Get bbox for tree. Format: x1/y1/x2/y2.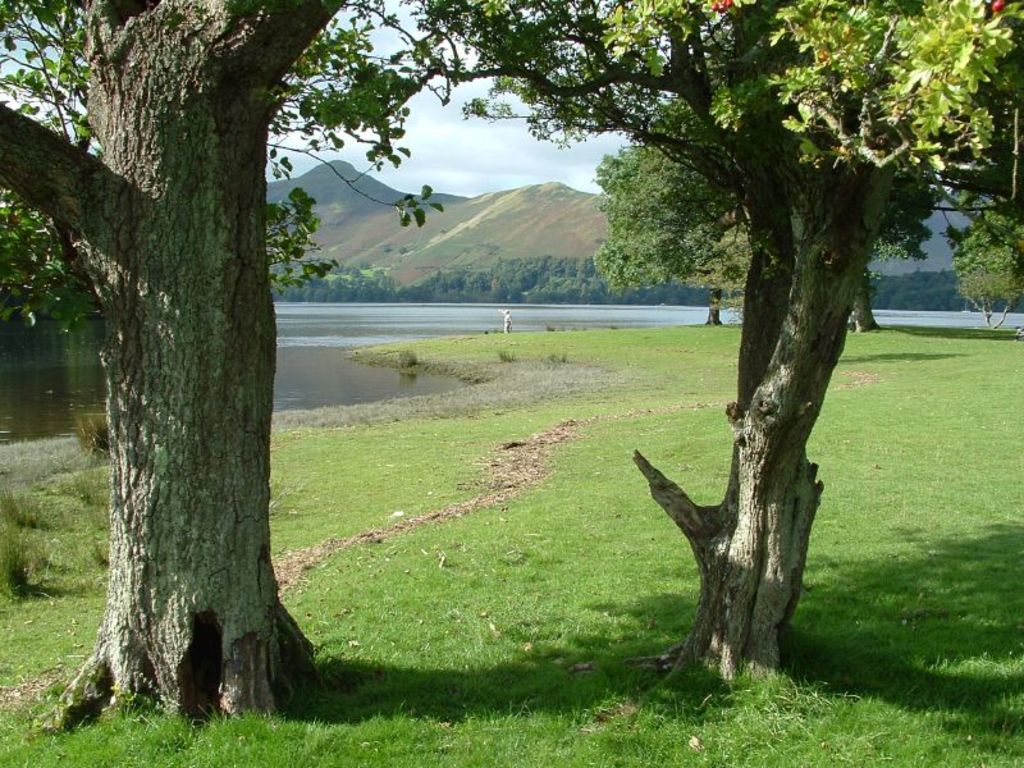
946/195/1023/330.
